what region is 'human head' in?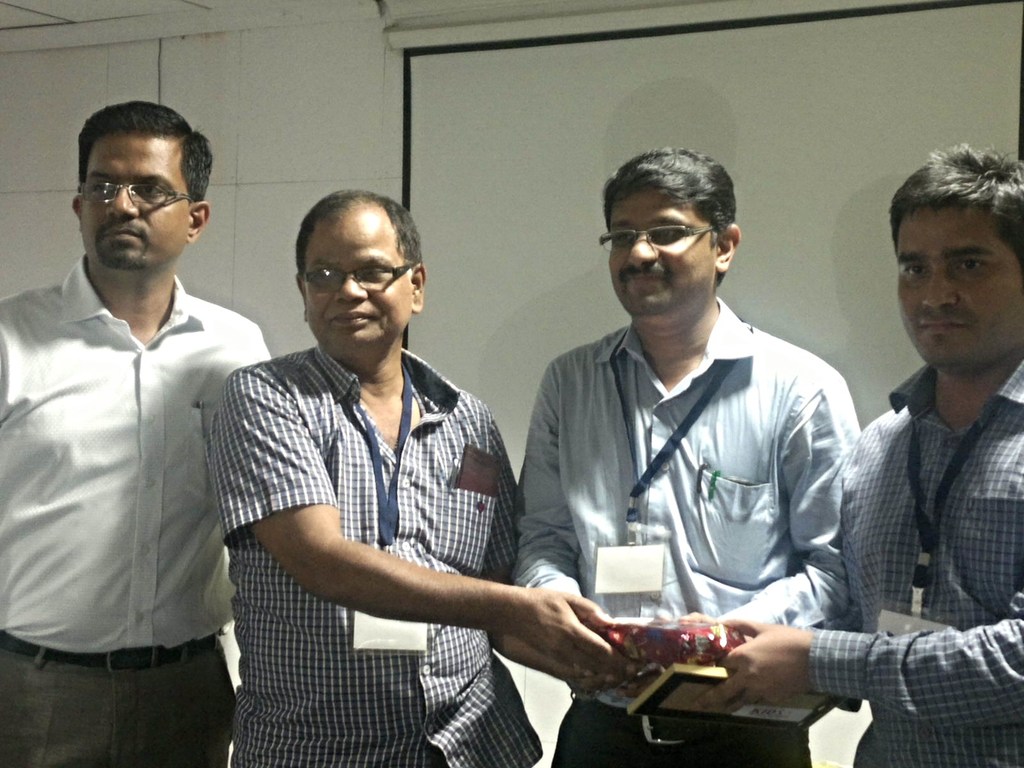
x1=889, y1=143, x2=1023, y2=364.
